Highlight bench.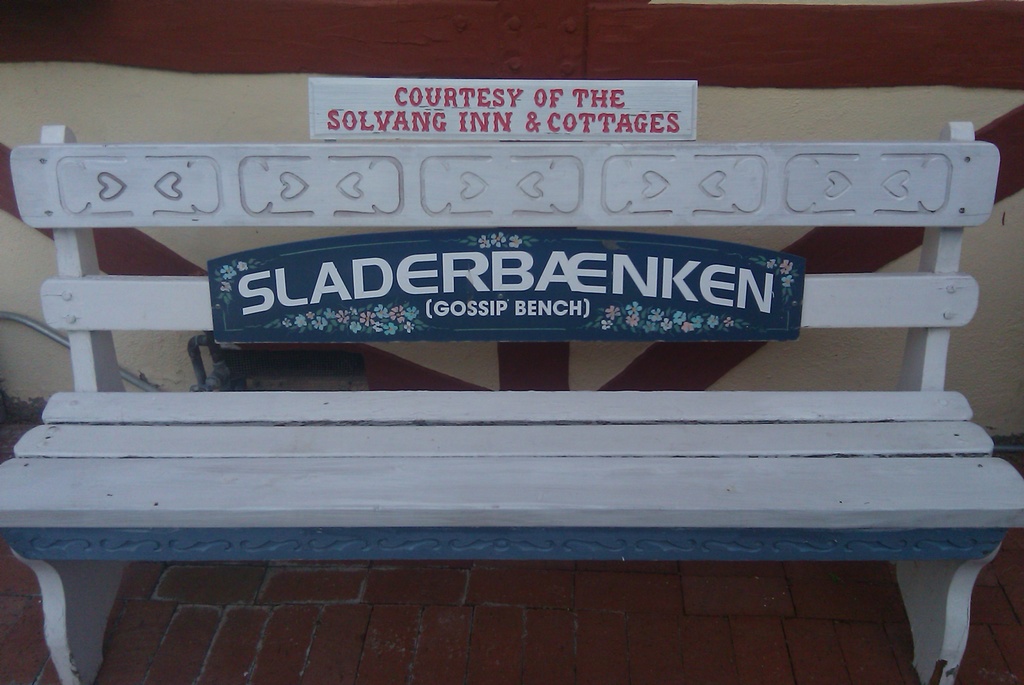
Highlighted region: (left=27, top=177, right=998, bottom=663).
